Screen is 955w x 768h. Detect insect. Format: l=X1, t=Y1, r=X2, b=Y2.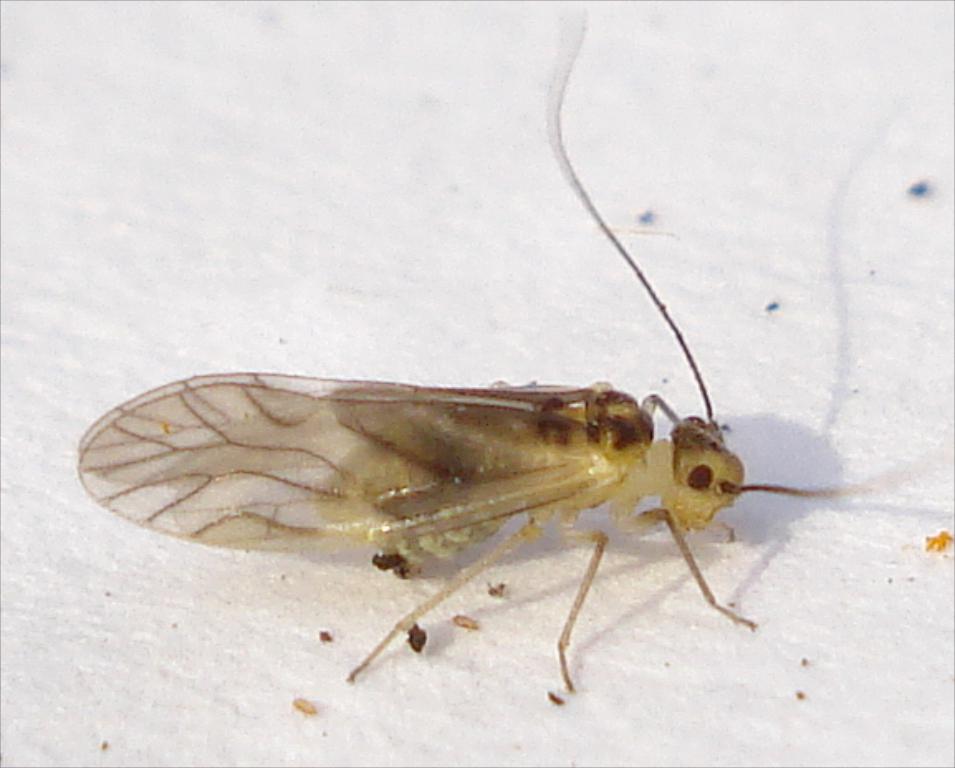
l=73, t=7, r=869, b=692.
